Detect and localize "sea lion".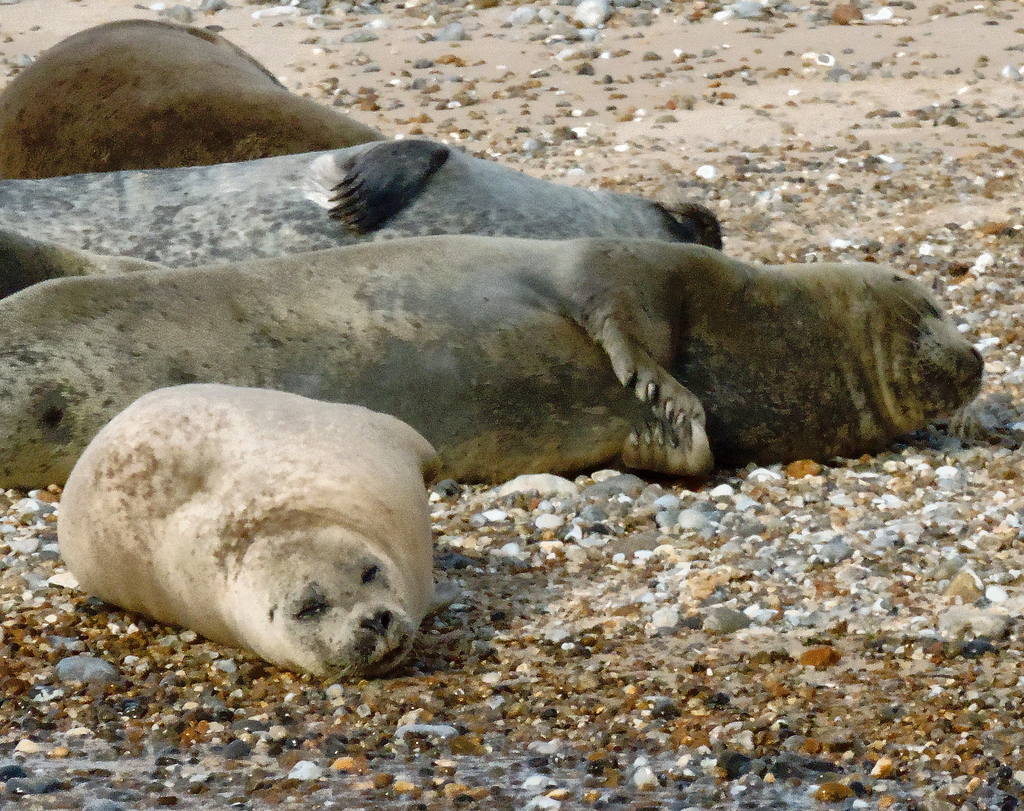
Localized at bbox(0, 136, 721, 274).
